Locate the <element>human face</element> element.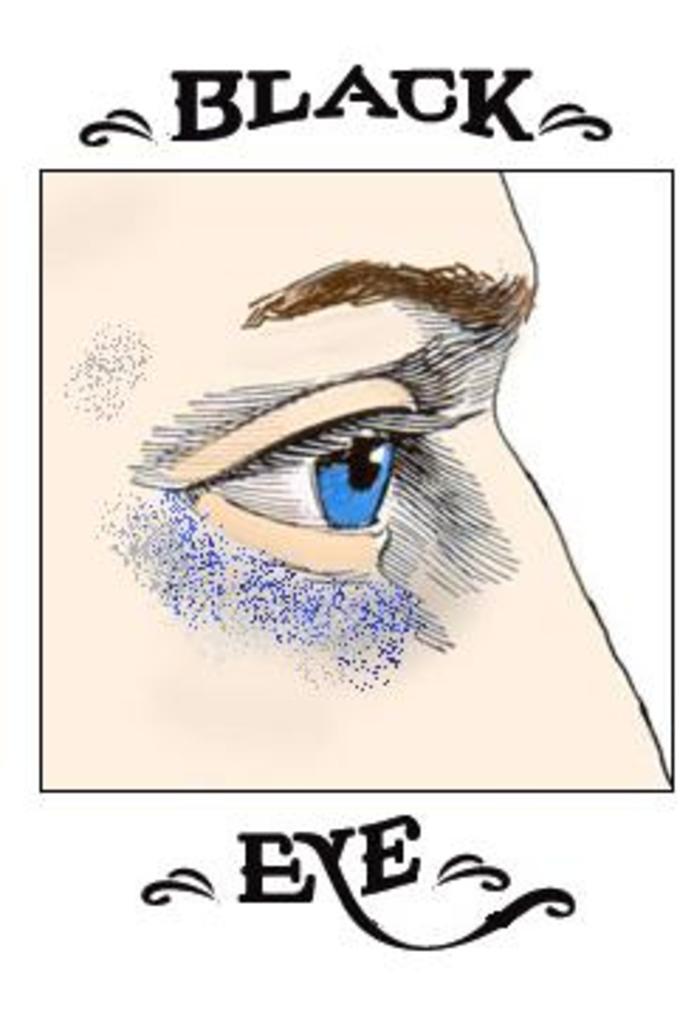
Element bbox: [x1=25, y1=164, x2=674, y2=787].
